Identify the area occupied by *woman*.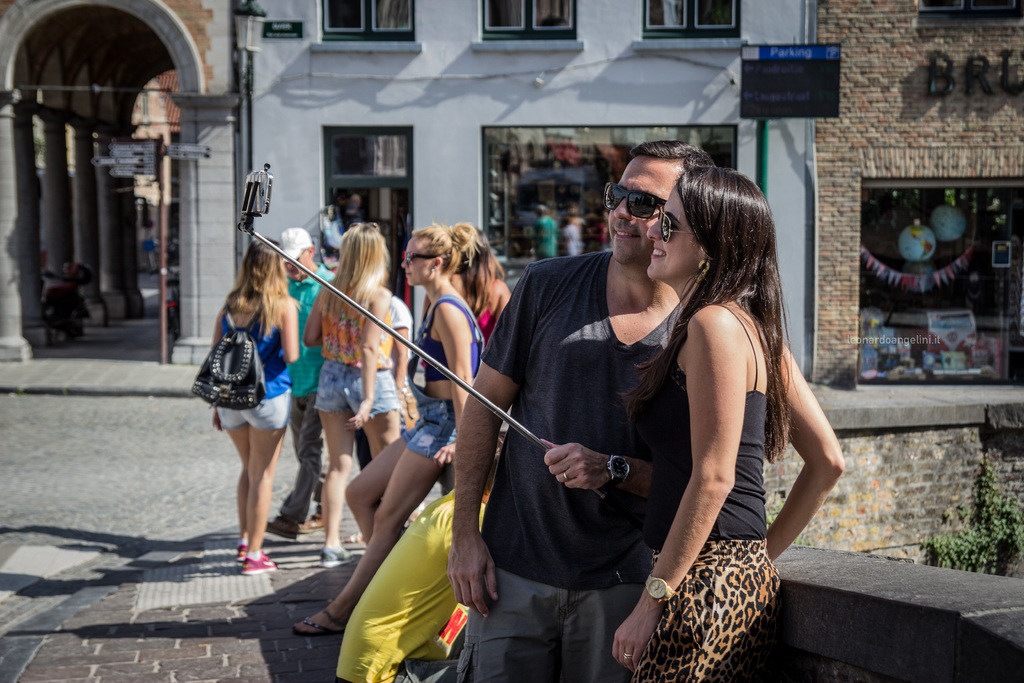
Area: (207, 237, 303, 579).
